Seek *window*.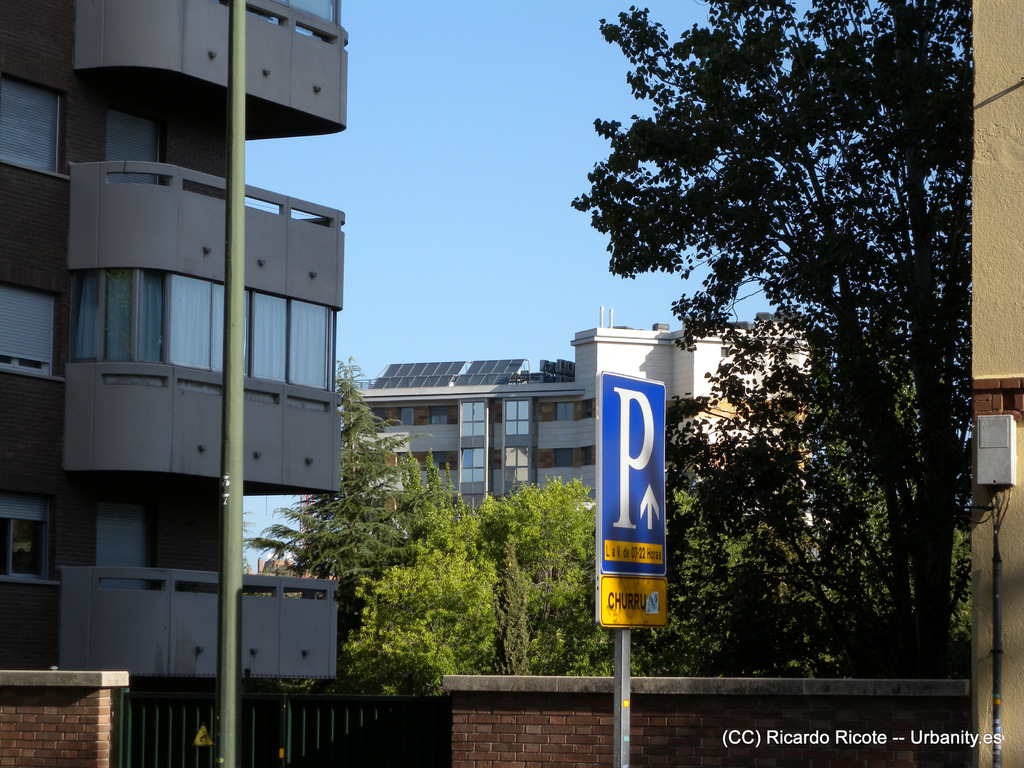
region(396, 407, 413, 427).
